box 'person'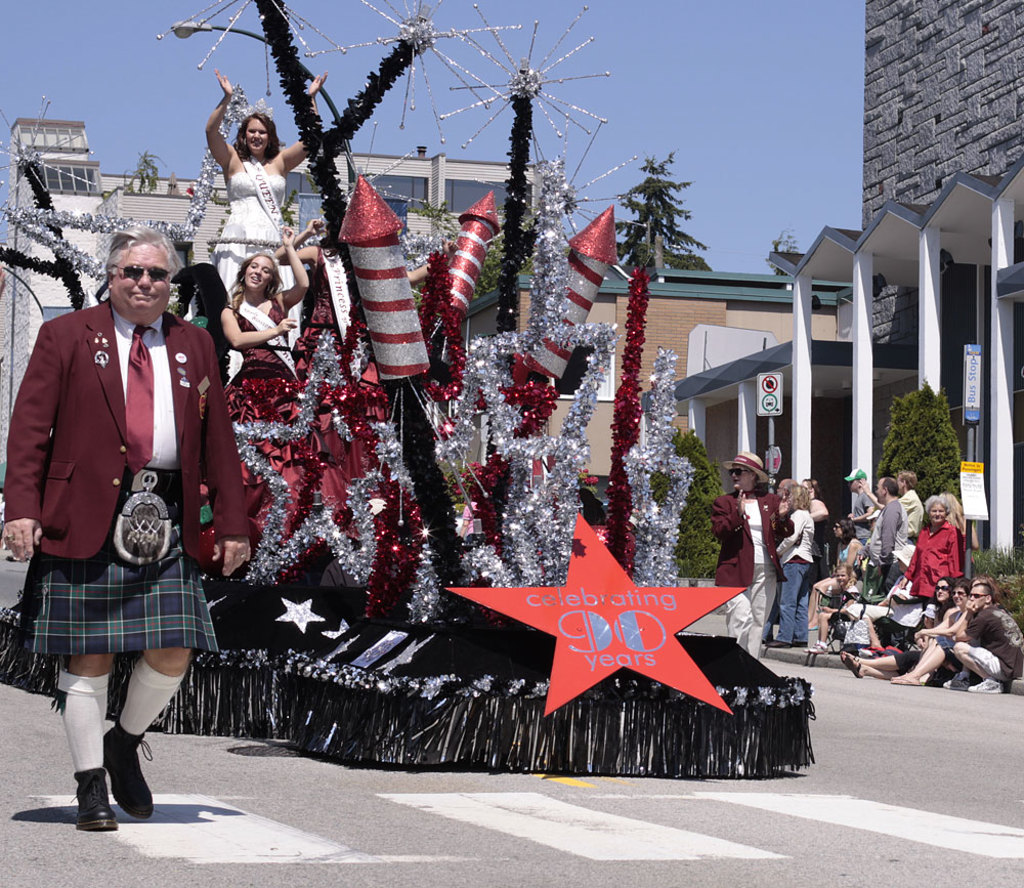
[217,228,311,385]
